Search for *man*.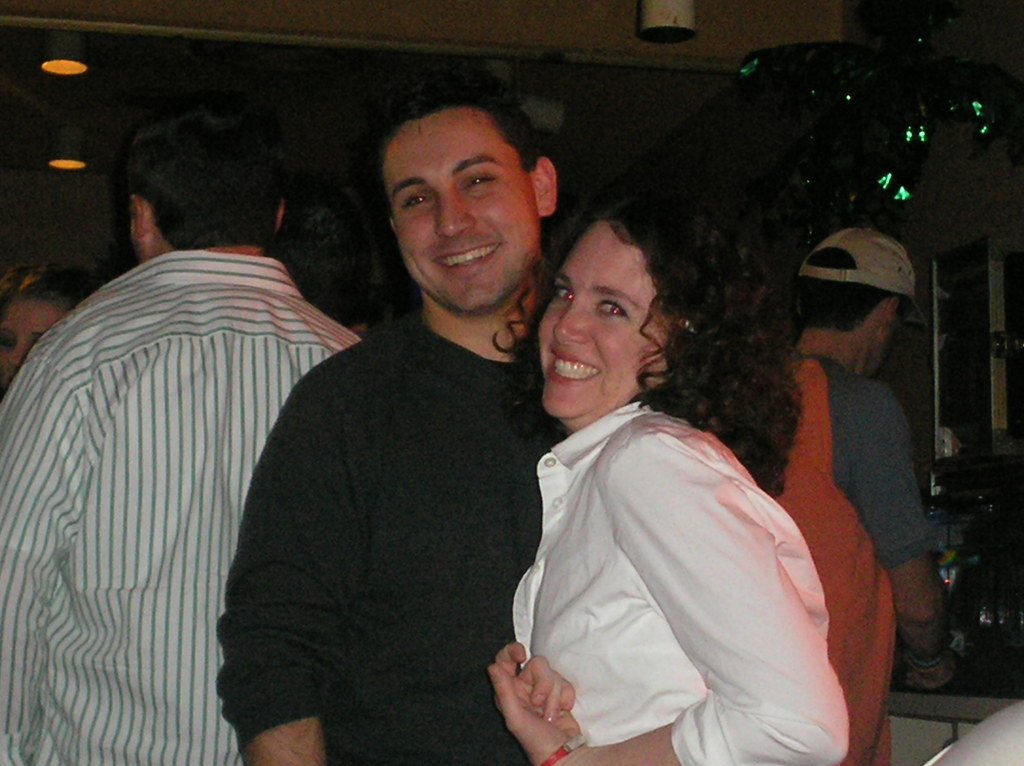
Found at <bbox>0, 97, 367, 765</bbox>.
